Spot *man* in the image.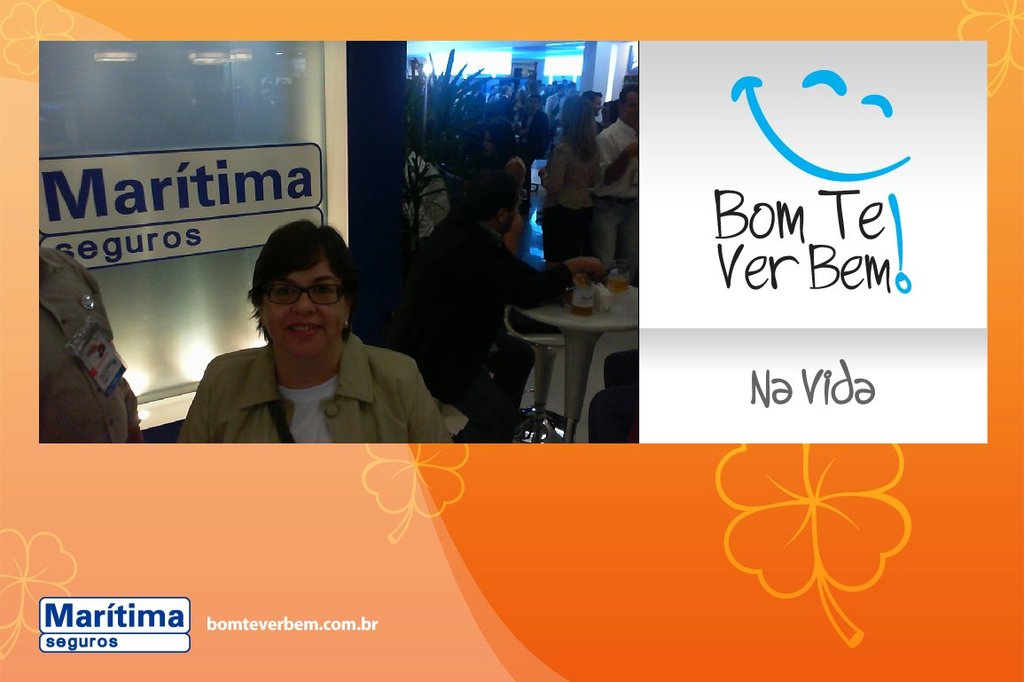
*man* found at rect(390, 153, 593, 426).
